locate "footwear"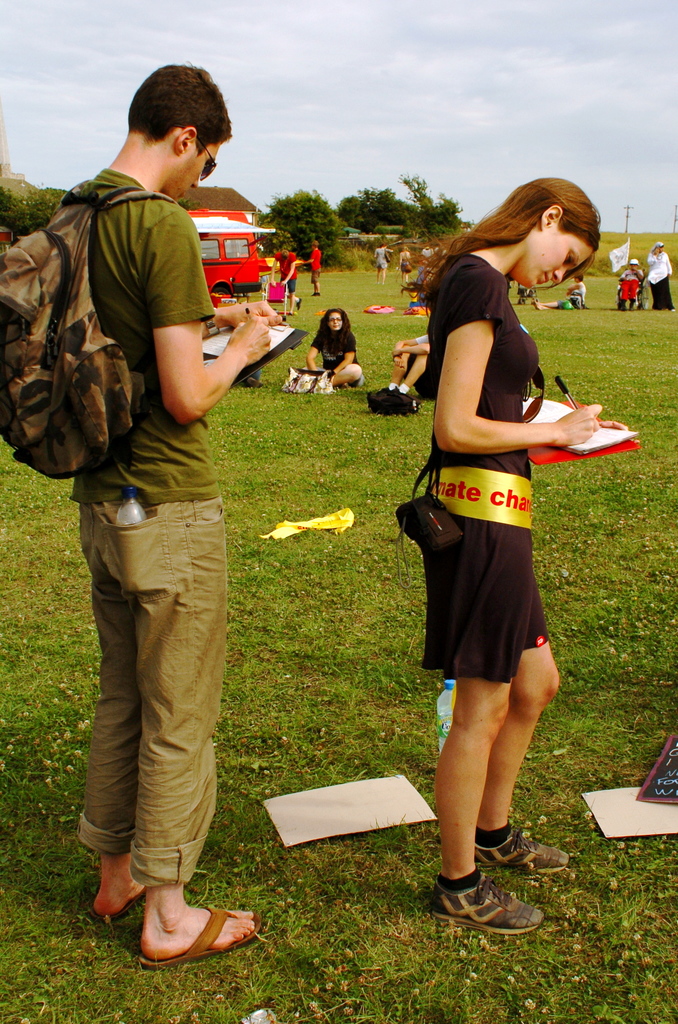
<region>311, 291, 318, 298</region>
